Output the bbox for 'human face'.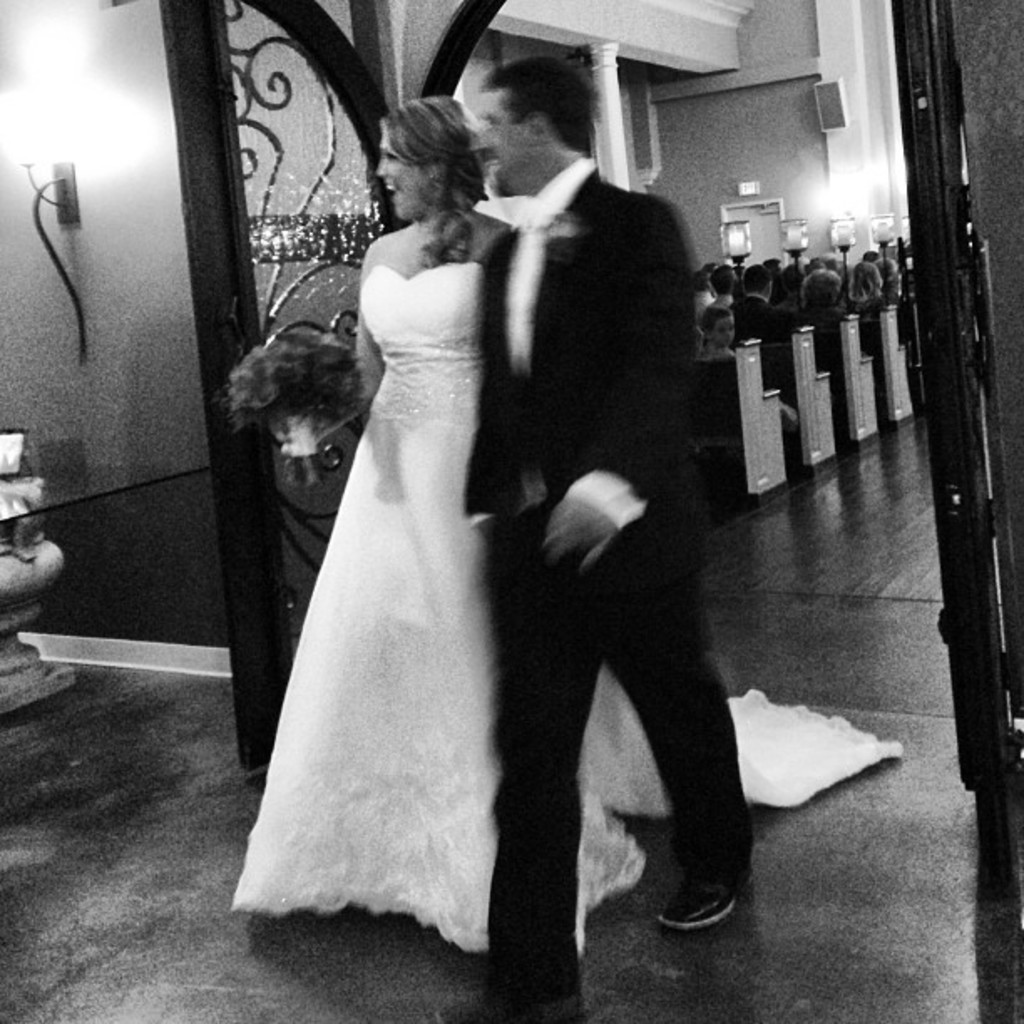
region(373, 125, 427, 219).
